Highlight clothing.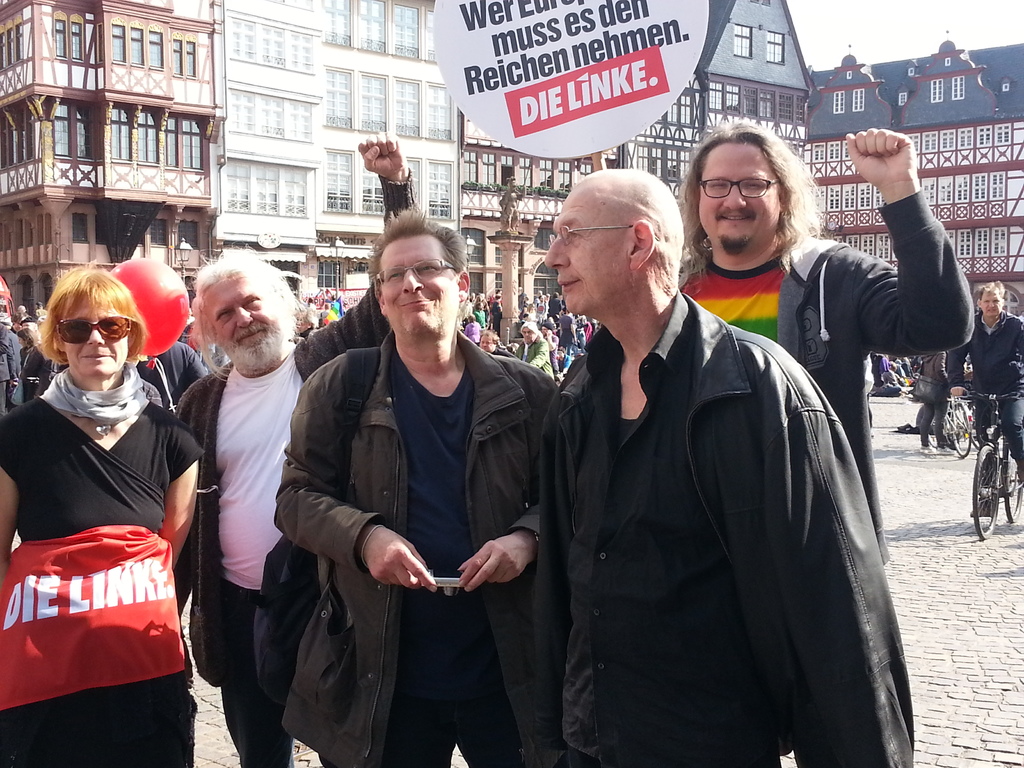
Highlighted region: <region>690, 180, 991, 591</region>.
